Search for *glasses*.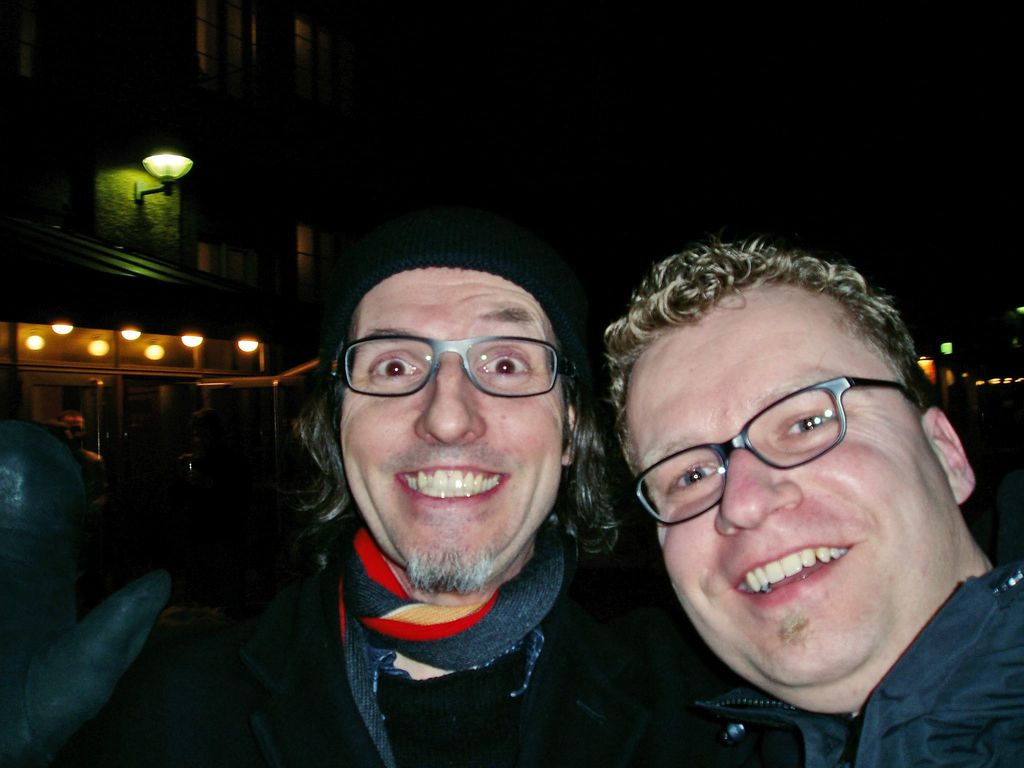
Found at region(630, 372, 928, 525).
